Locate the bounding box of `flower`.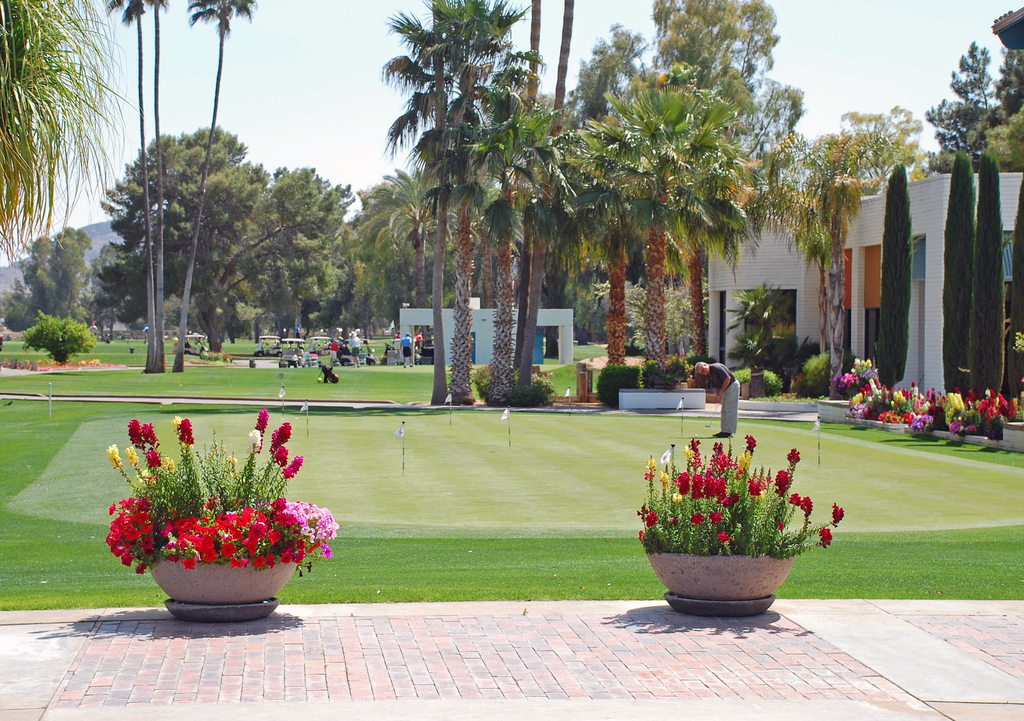
Bounding box: bbox(894, 389, 922, 422).
